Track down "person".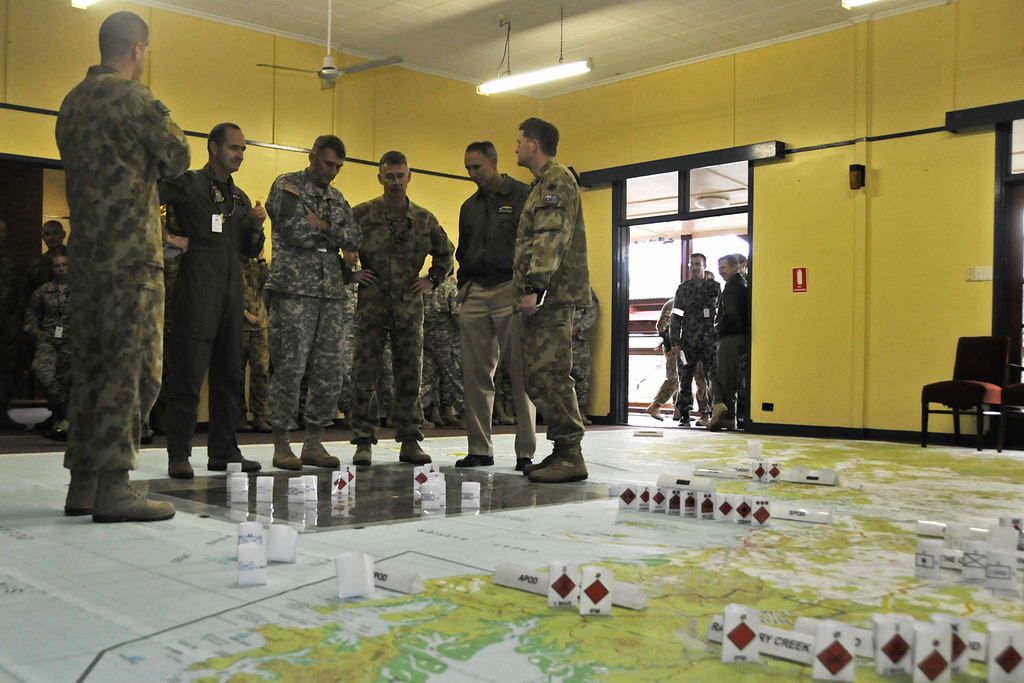
Tracked to [left=49, top=24, right=178, bottom=541].
